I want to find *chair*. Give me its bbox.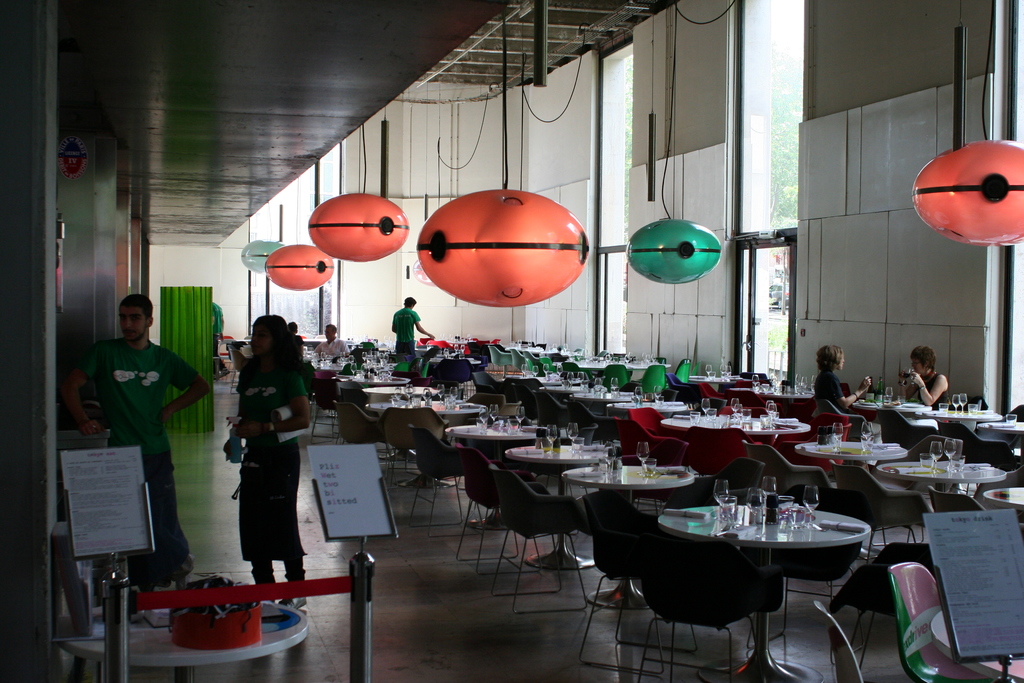
x1=931 y1=488 x2=996 y2=512.
